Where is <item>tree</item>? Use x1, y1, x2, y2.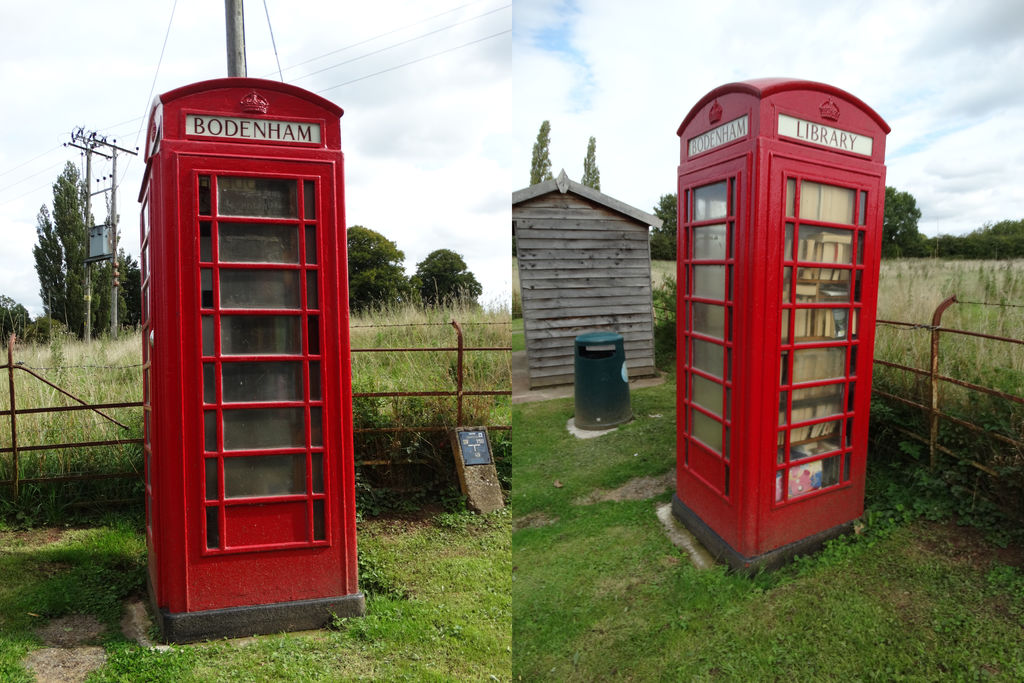
528, 120, 556, 187.
